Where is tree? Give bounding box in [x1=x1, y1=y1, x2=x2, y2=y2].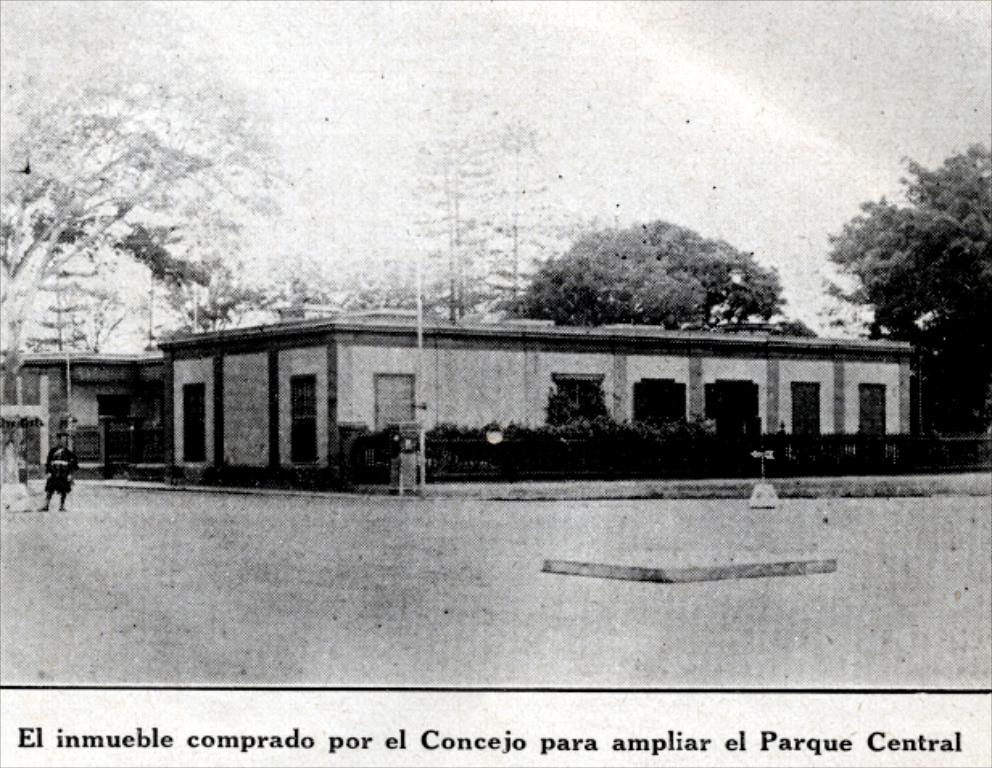
[x1=34, y1=238, x2=114, y2=354].
